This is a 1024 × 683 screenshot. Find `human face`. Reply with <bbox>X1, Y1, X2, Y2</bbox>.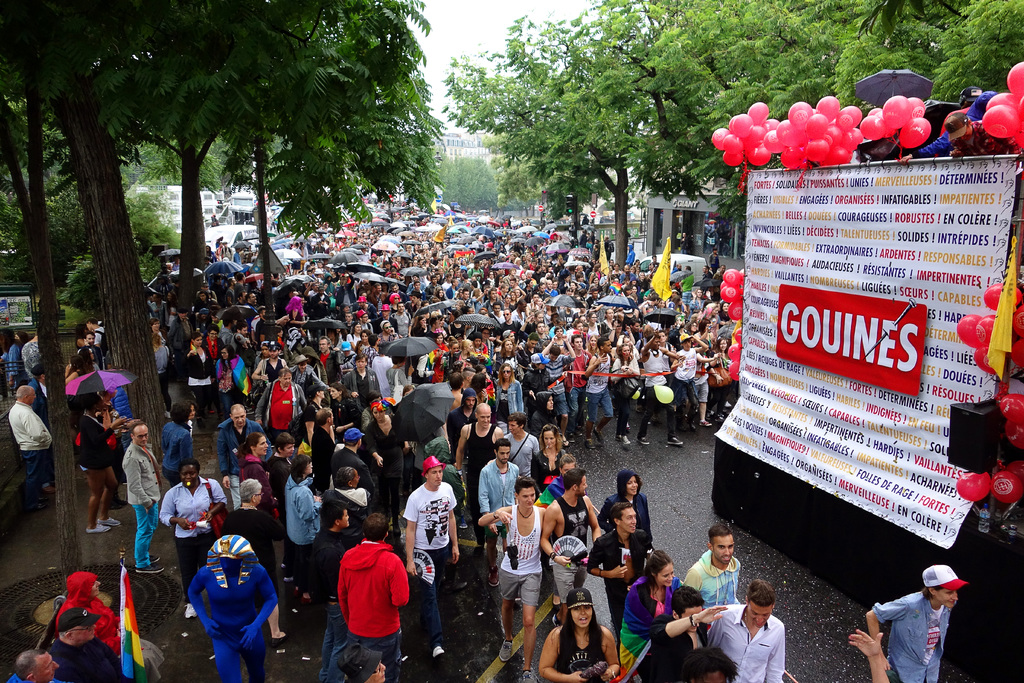
<bbox>394, 299, 407, 315</bbox>.
